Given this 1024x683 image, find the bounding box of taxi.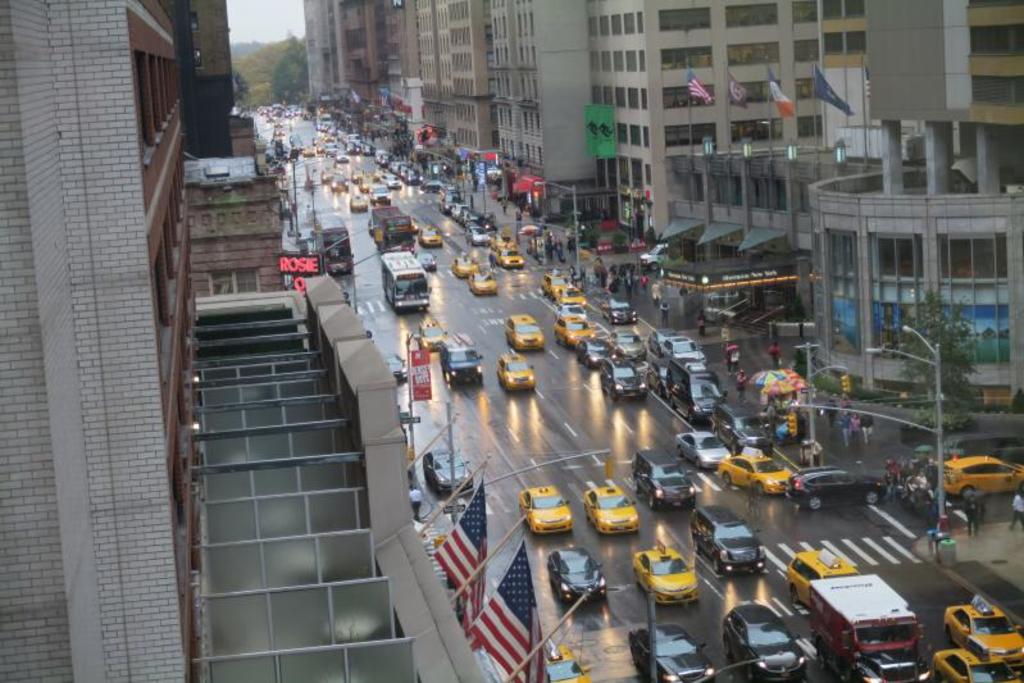
(x1=633, y1=539, x2=698, y2=602).
